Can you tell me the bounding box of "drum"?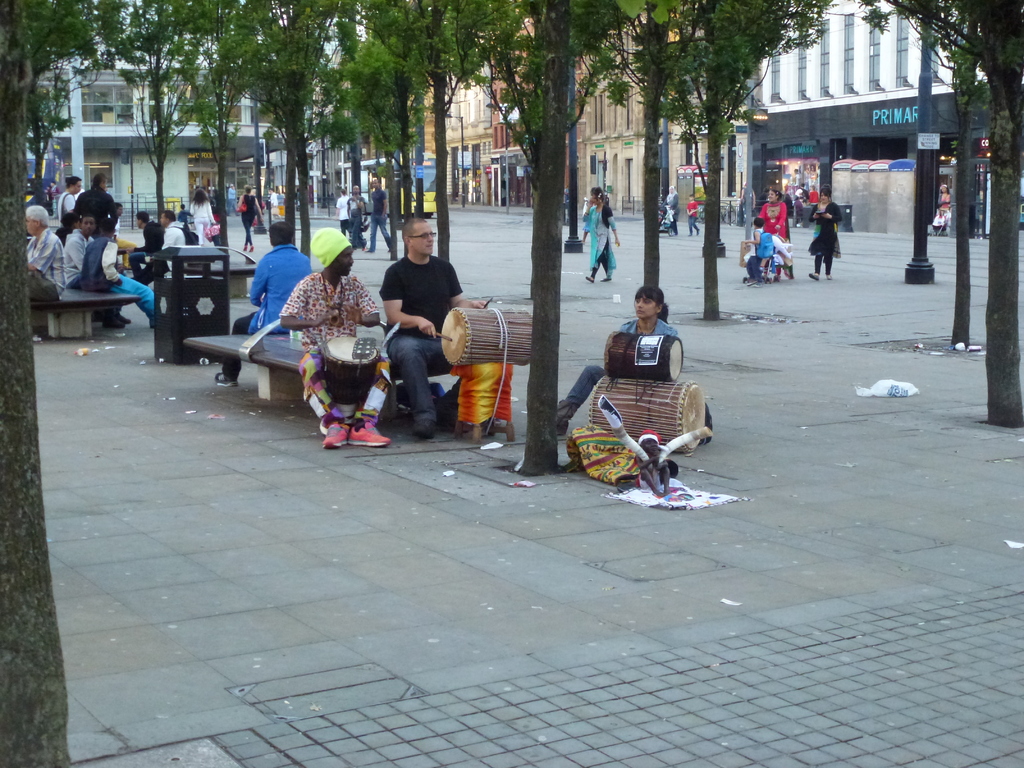
{"x1": 590, "y1": 379, "x2": 705, "y2": 454}.
